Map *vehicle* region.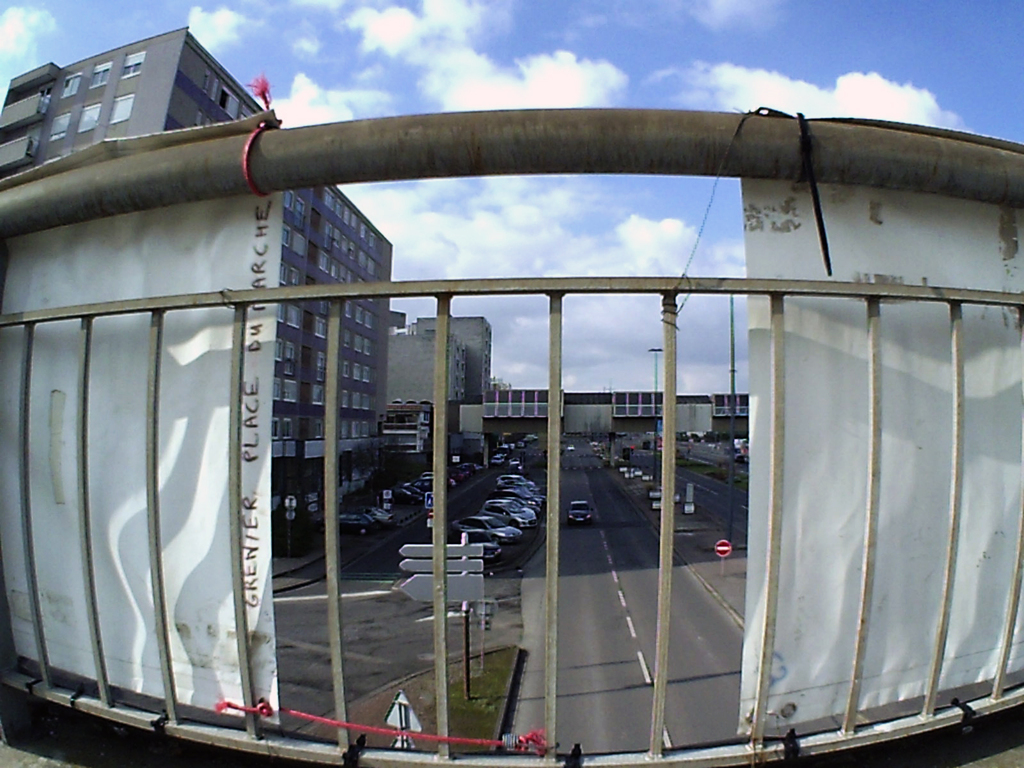
Mapped to select_region(357, 508, 392, 527).
